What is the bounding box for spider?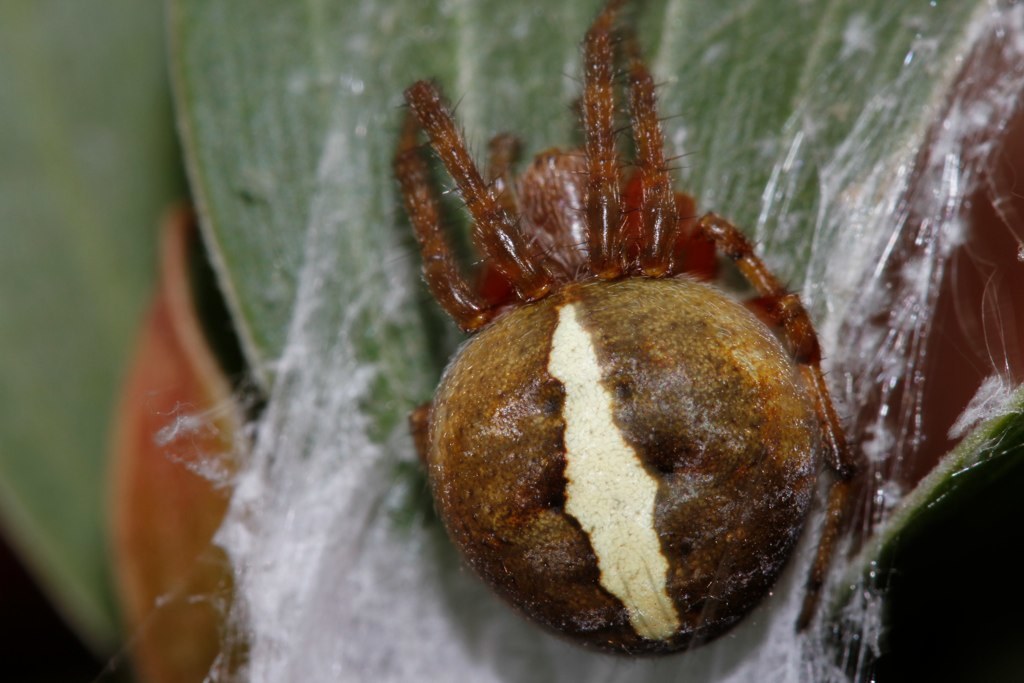
left=380, top=0, right=875, bottom=665.
